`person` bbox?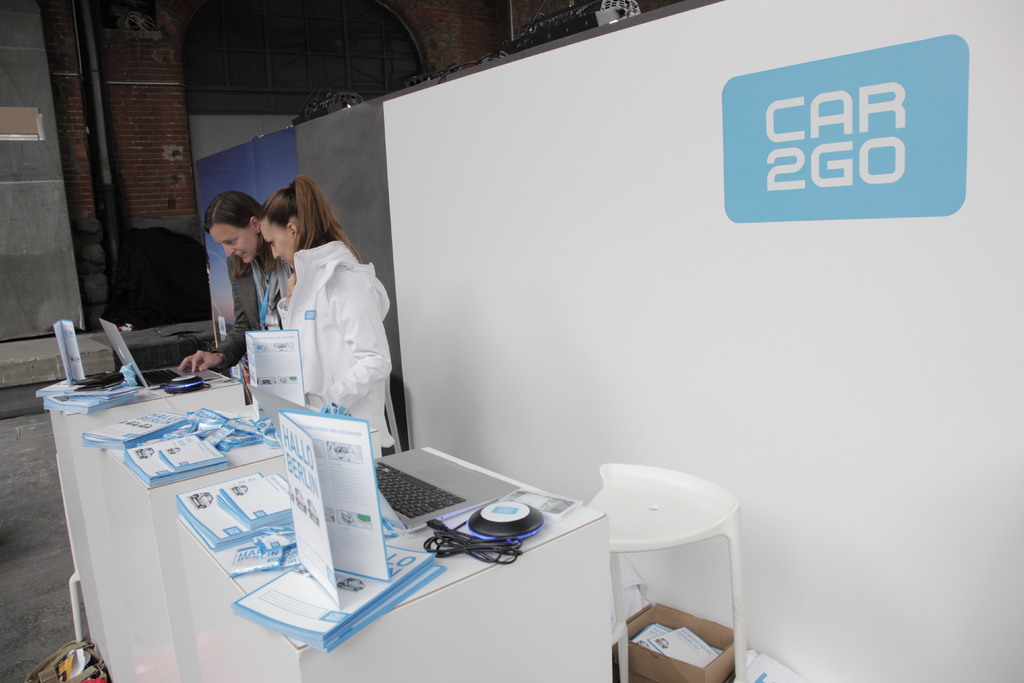
bbox(171, 190, 303, 393)
